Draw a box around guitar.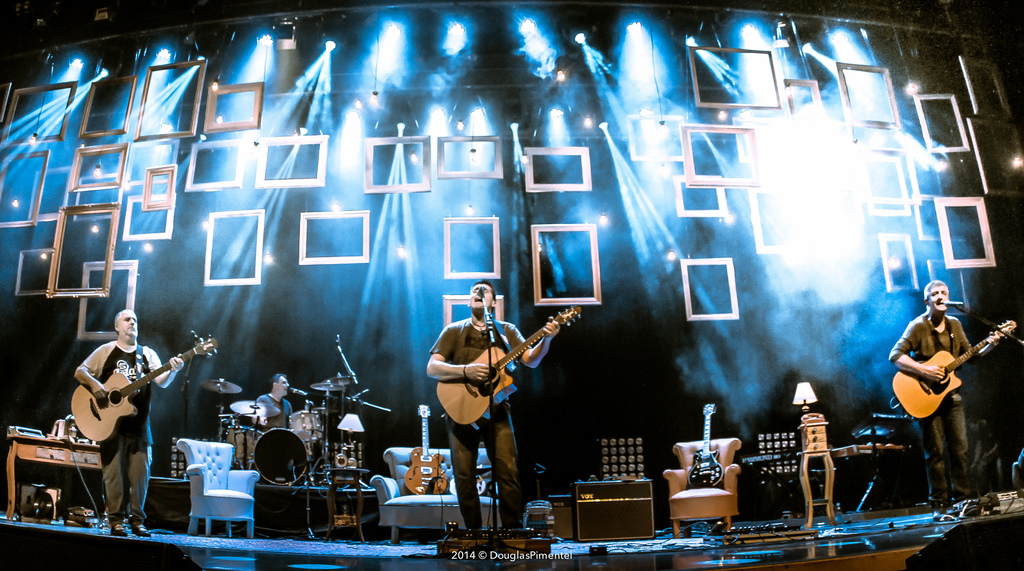
(885,300,1004,435).
